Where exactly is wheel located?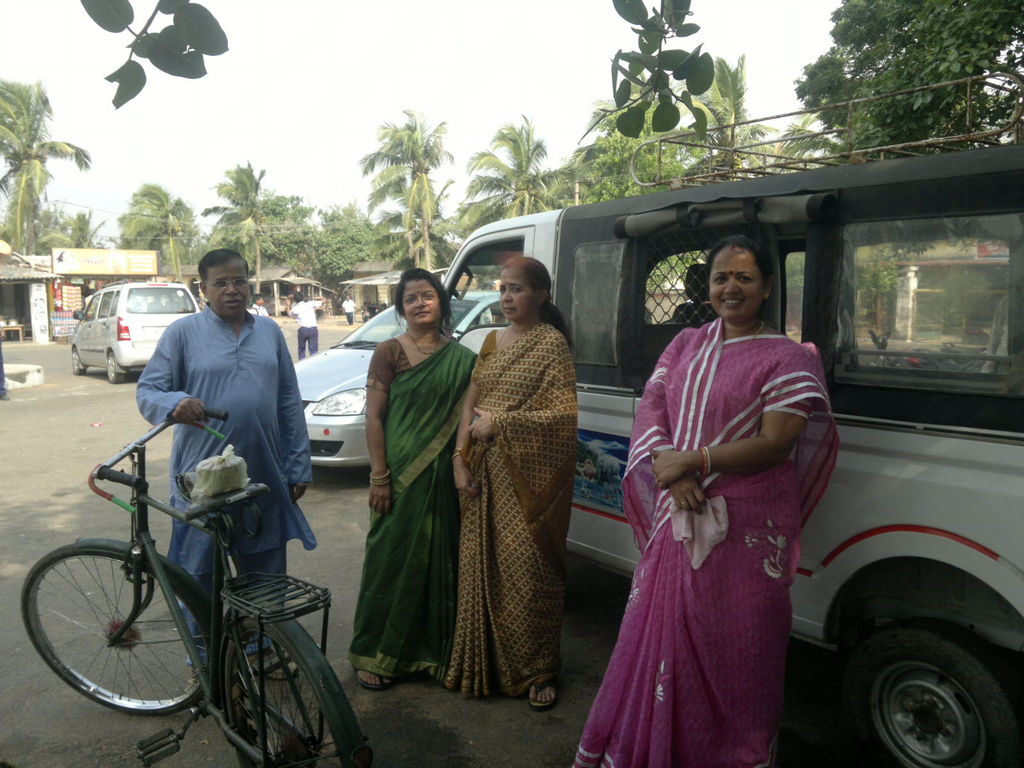
Its bounding box is region(835, 627, 1023, 767).
